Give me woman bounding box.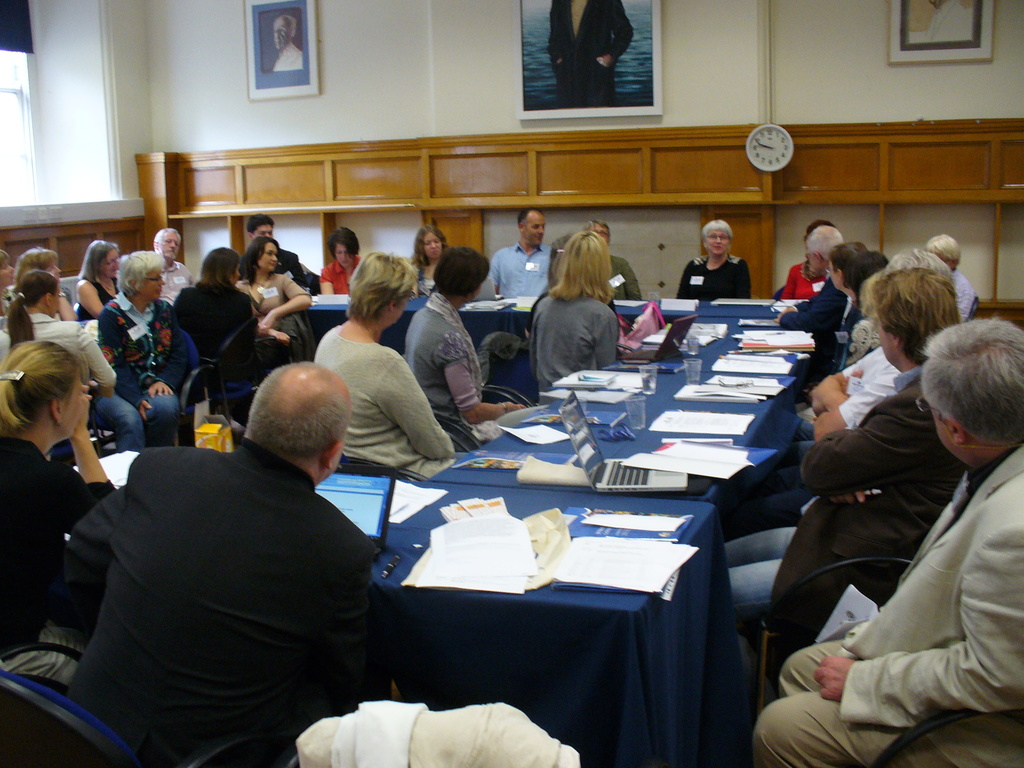
box(675, 218, 749, 300).
